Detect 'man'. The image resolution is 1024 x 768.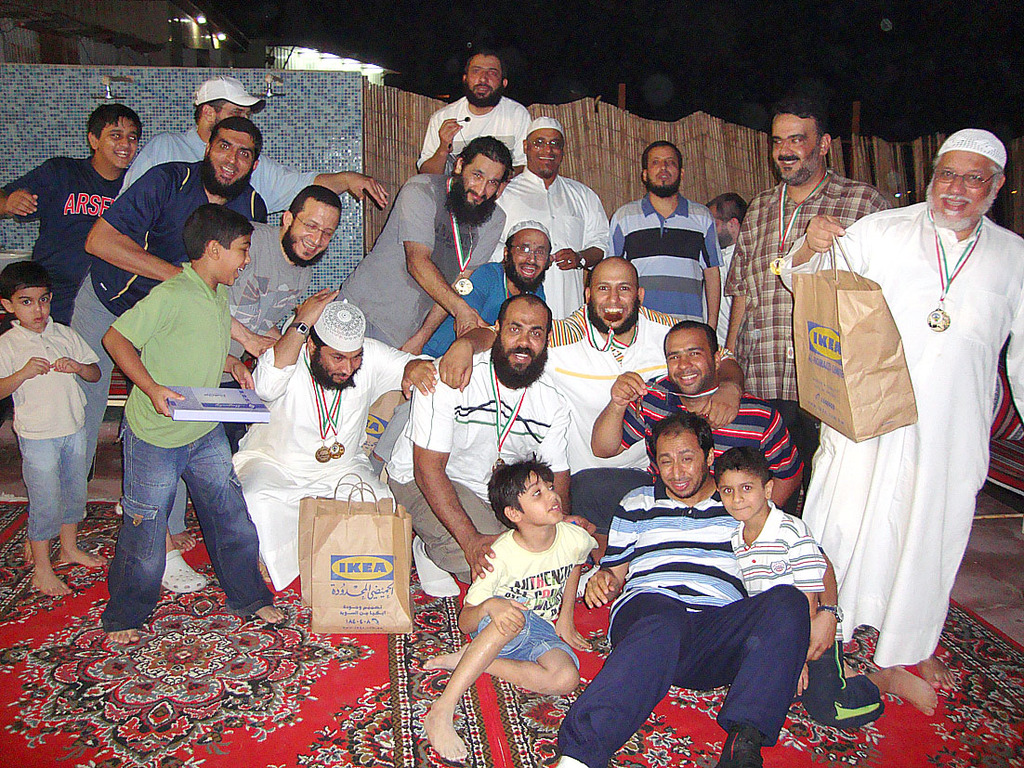
(x1=563, y1=406, x2=850, y2=756).
